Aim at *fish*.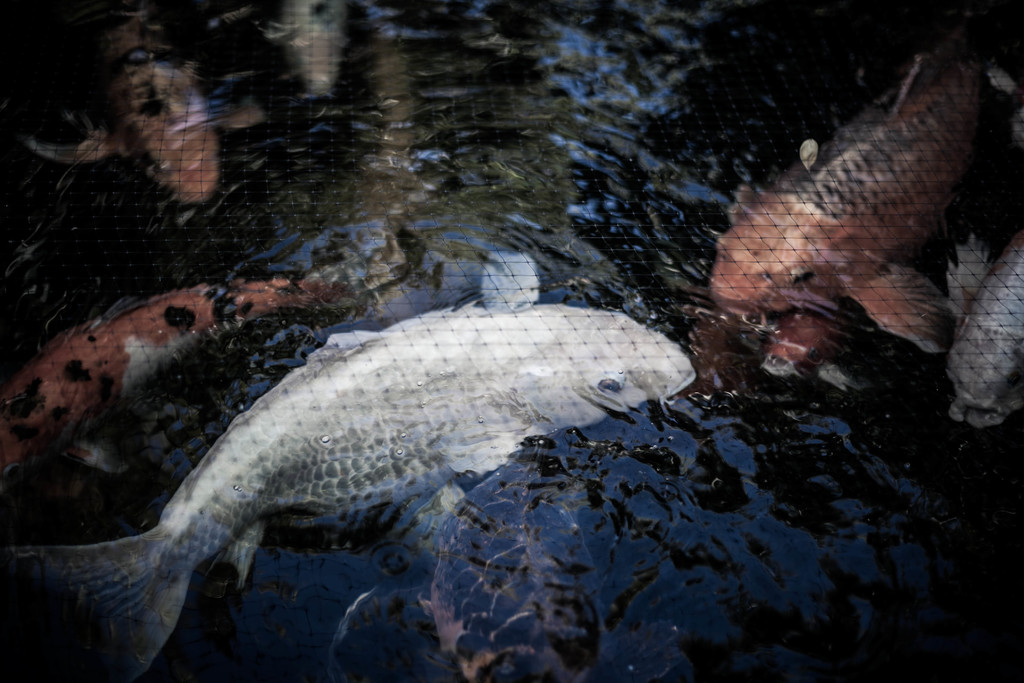
Aimed at x1=708, y1=0, x2=1007, y2=353.
